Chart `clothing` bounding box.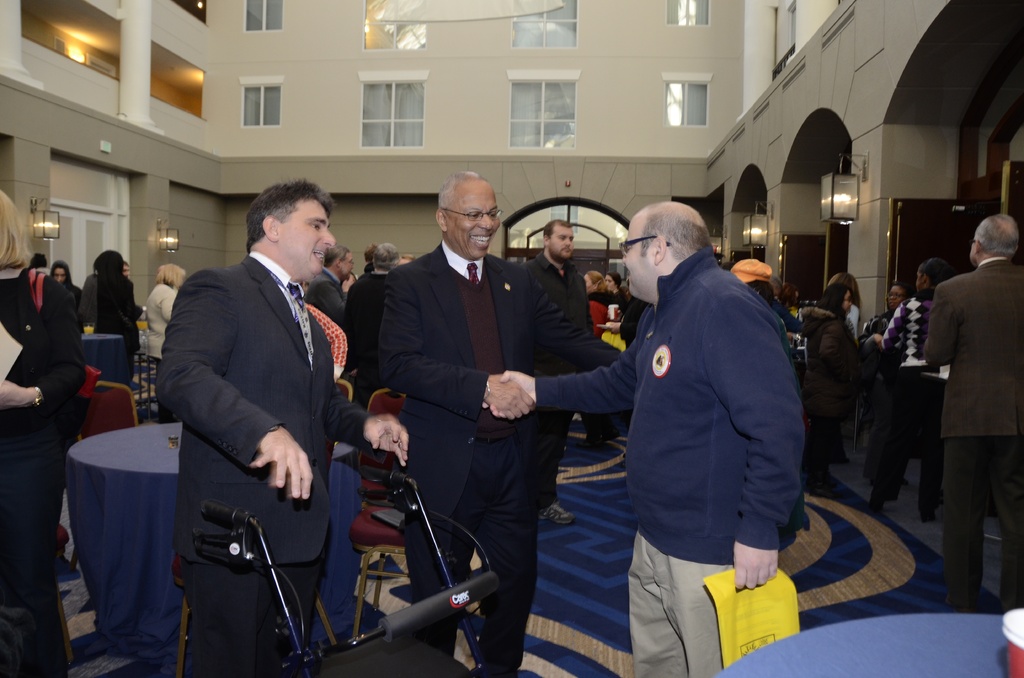
Charted: BBox(529, 234, 800, 677).
